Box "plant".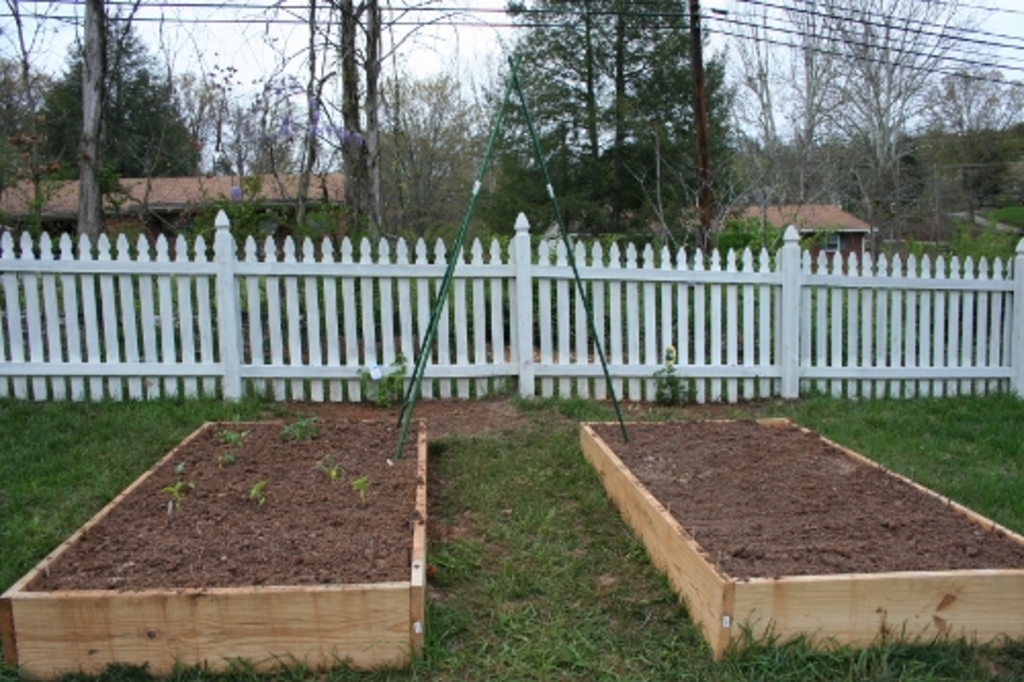
left=217, top=418, right=244, bottom=453.
